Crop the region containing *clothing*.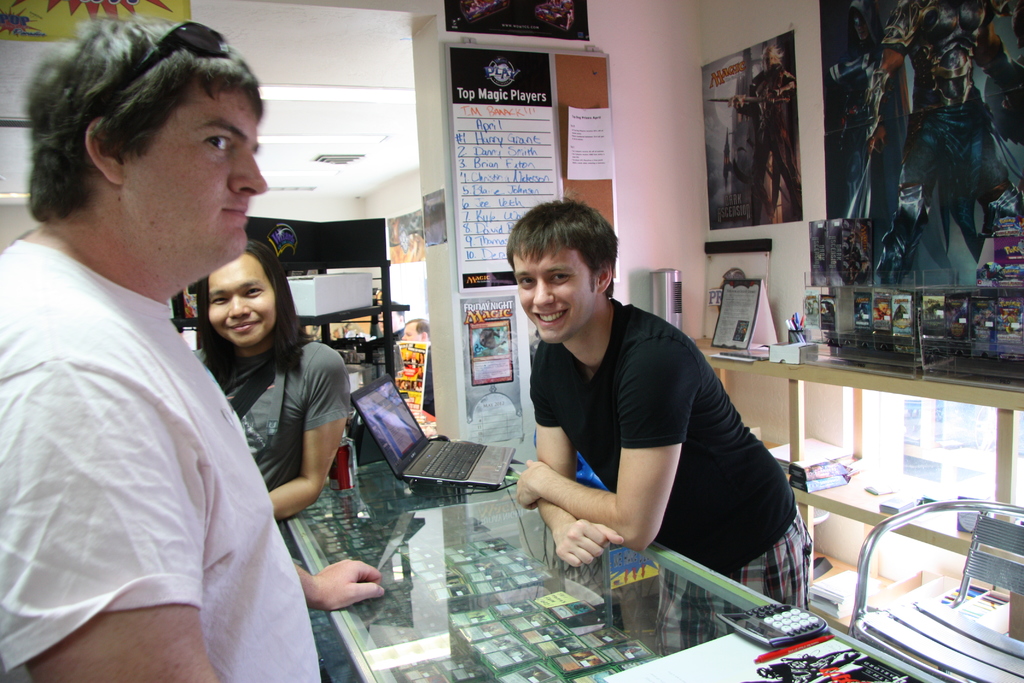
Crop region: BBox(187, 335, 349, 537).
